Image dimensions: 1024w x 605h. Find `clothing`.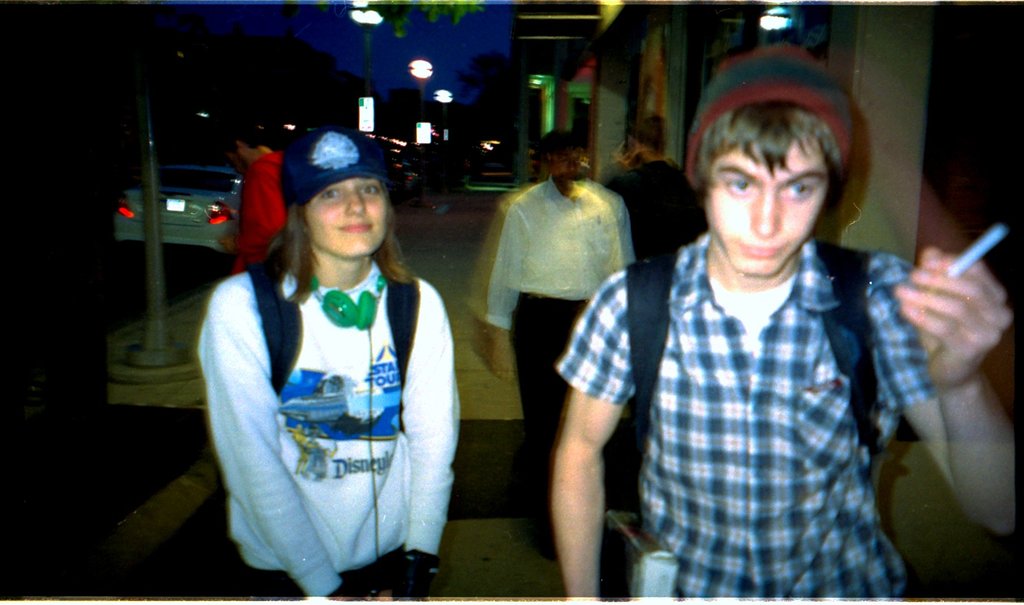
600,151,710,260.
